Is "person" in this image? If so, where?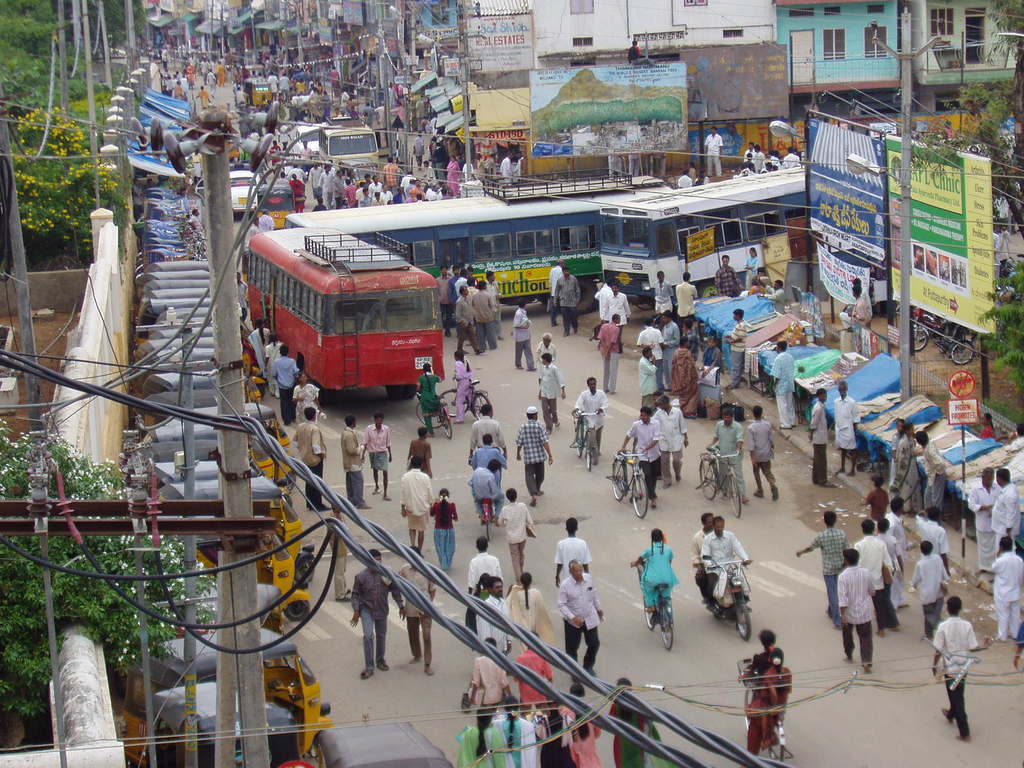
Yes, at l=716, t=254, r=744, b=296.
